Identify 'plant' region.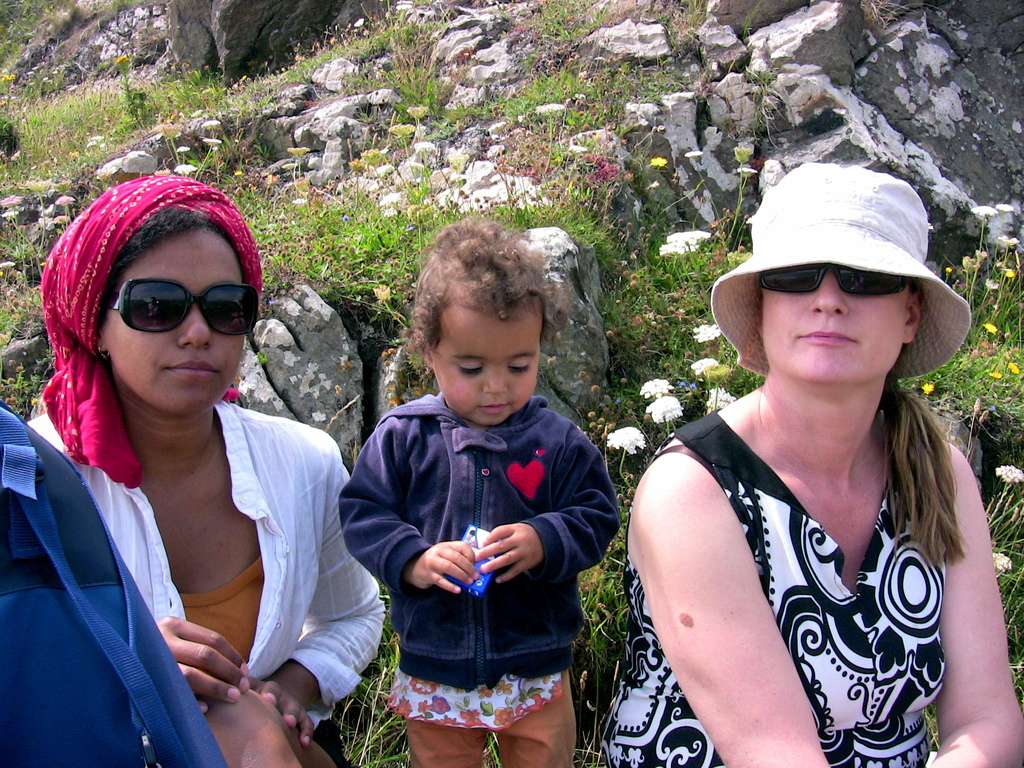
Region: (256,352,266,369).
